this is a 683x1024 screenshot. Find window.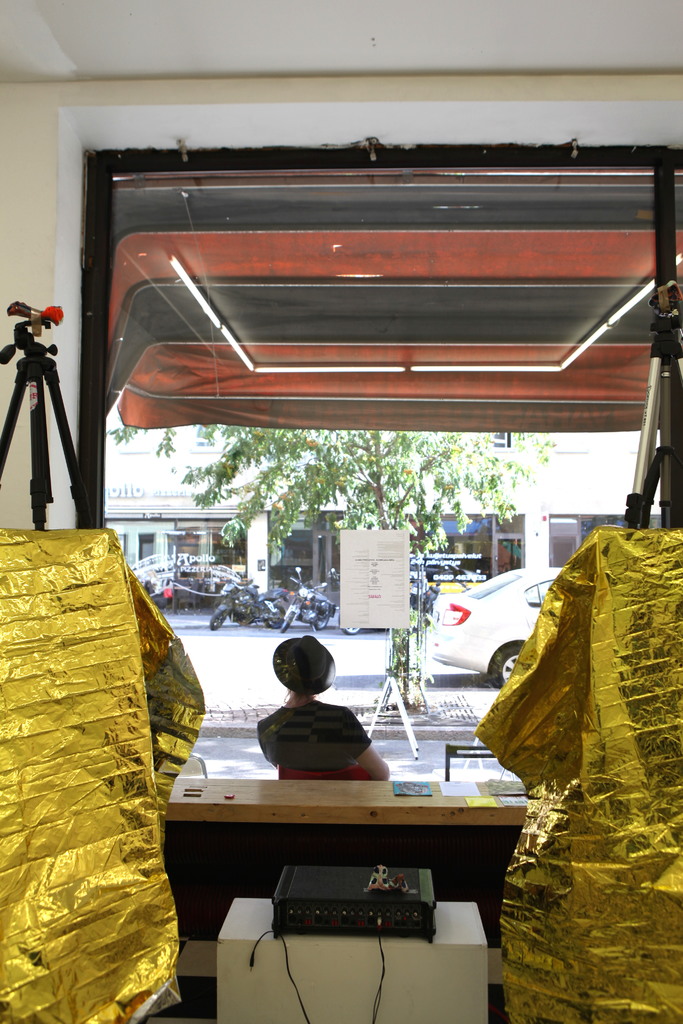
Bounding box: {"x1": 38, "y1": 104, "x2": 680, "y2": 781}.
